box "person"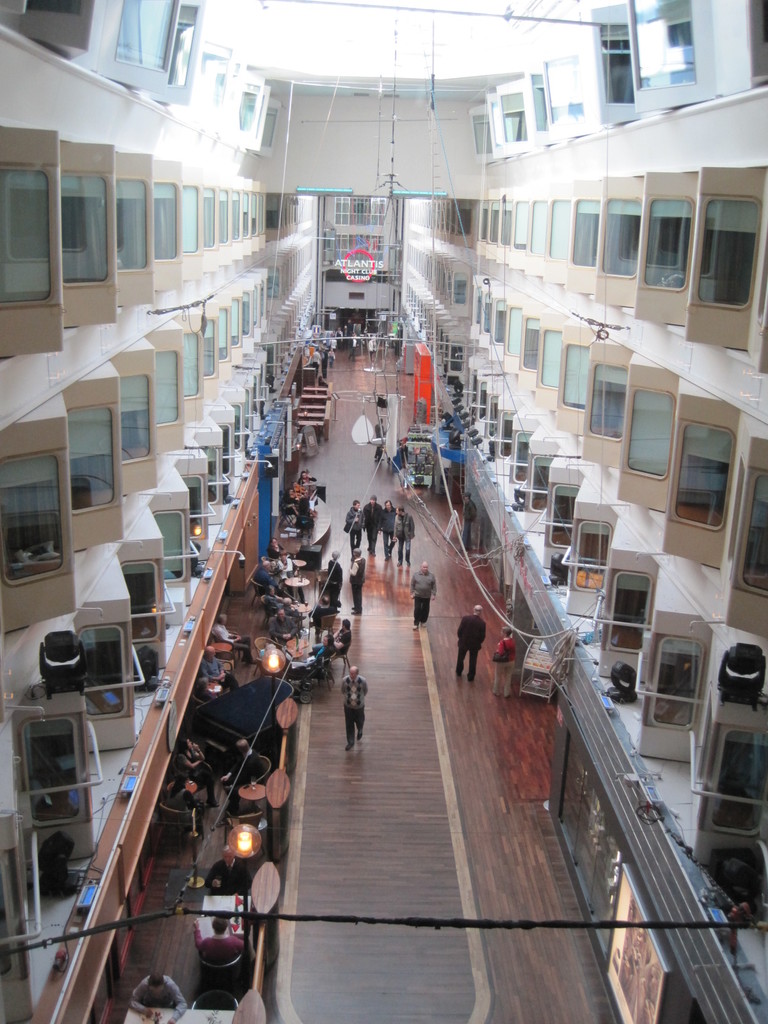
[left=321, top=550, right=346, bottom=608]
